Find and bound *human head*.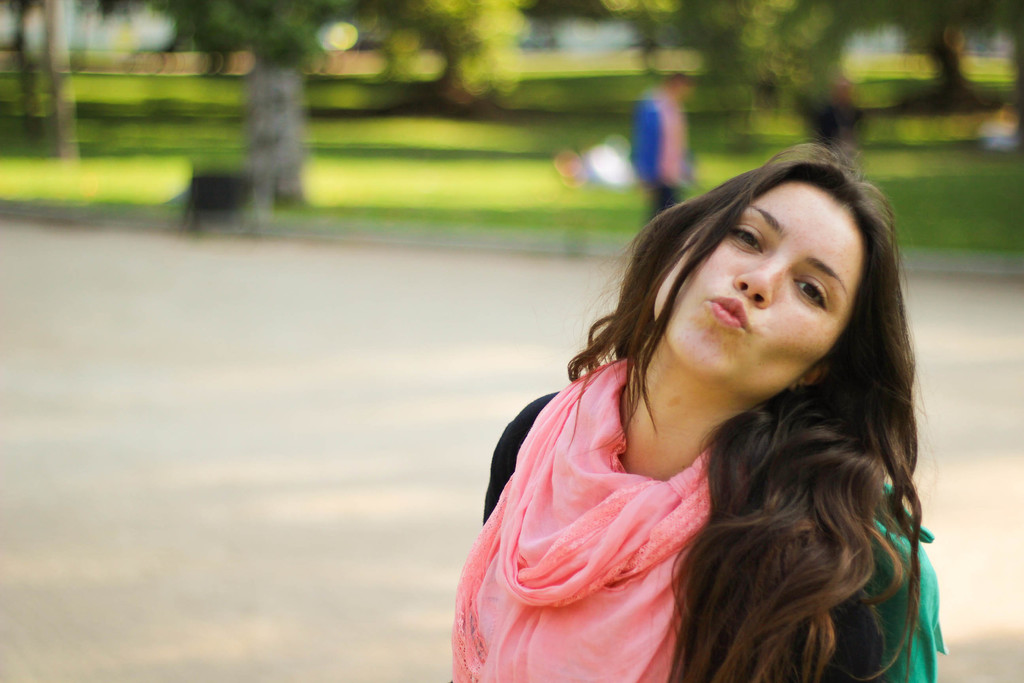
Bound: [626,144,902,406].
